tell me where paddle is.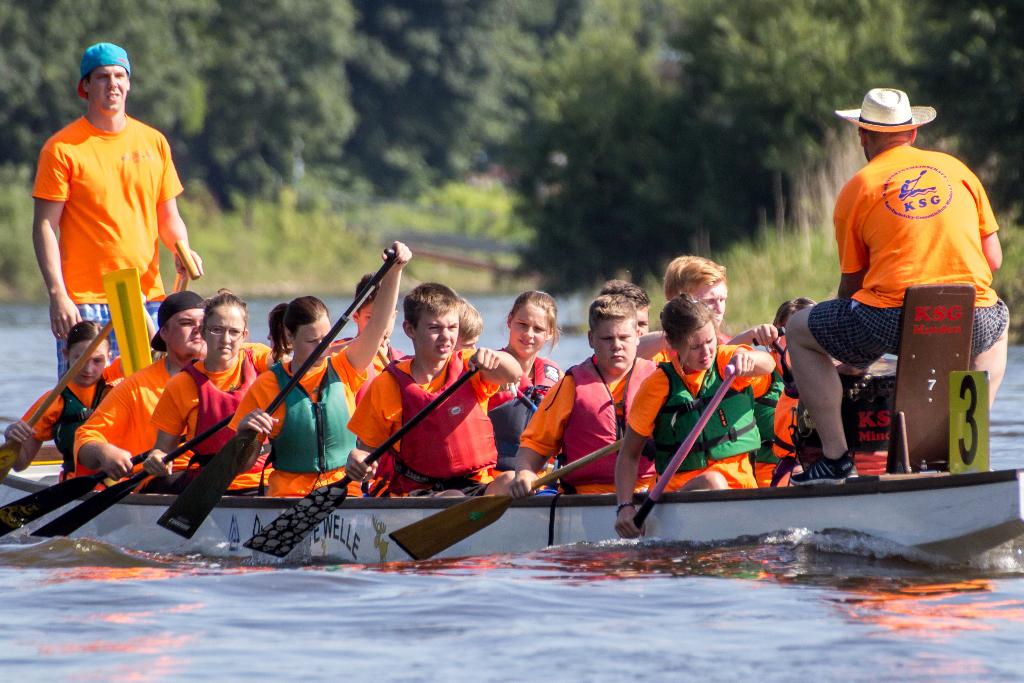
paddle is at {"x1": 388, "y1": 408, "x2": 644, "y2": 567}.
